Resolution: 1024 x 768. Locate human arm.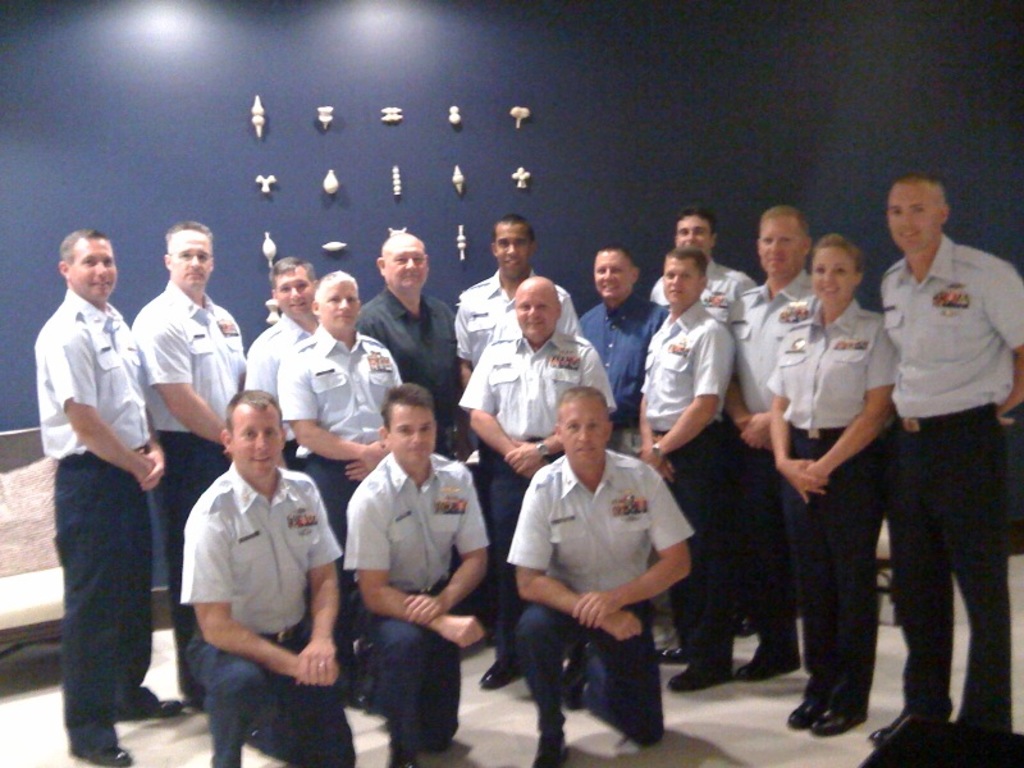
bbox=[518, 479, 663, 646].
